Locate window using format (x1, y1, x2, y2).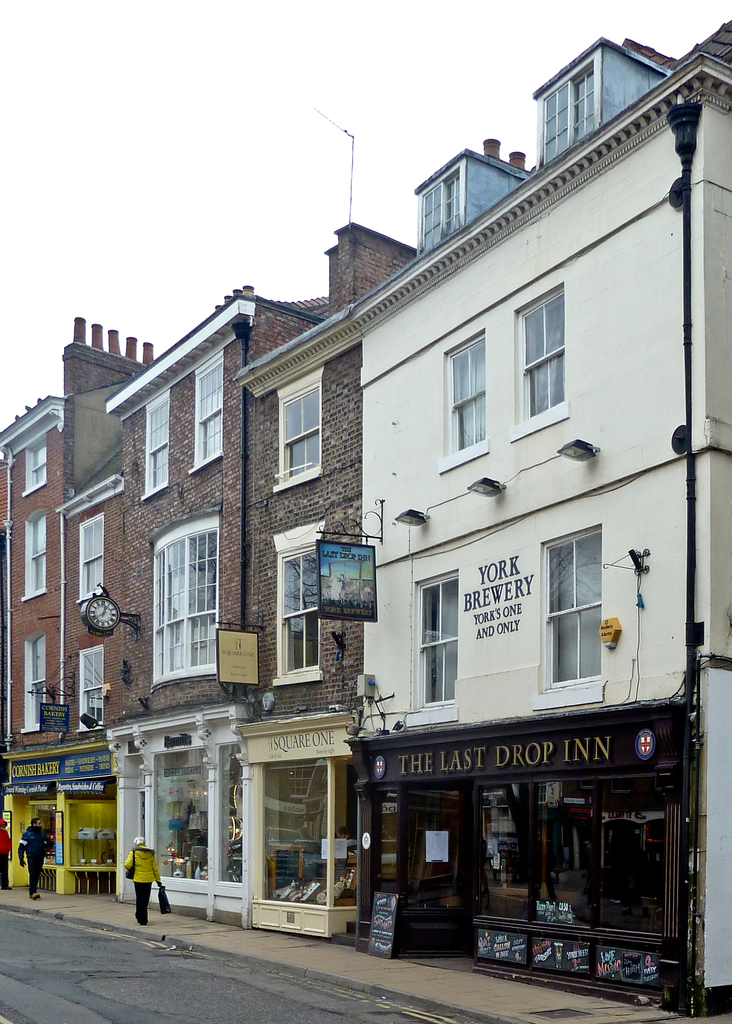
(140, 384, 174, 504).
